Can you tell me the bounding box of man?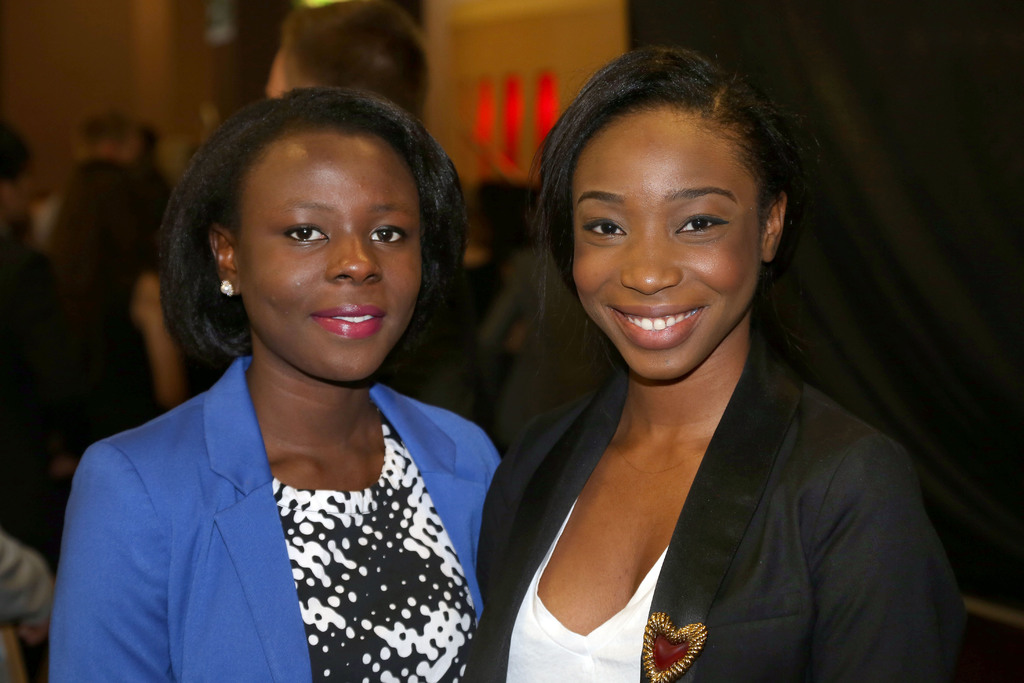
264/0/434/122.
